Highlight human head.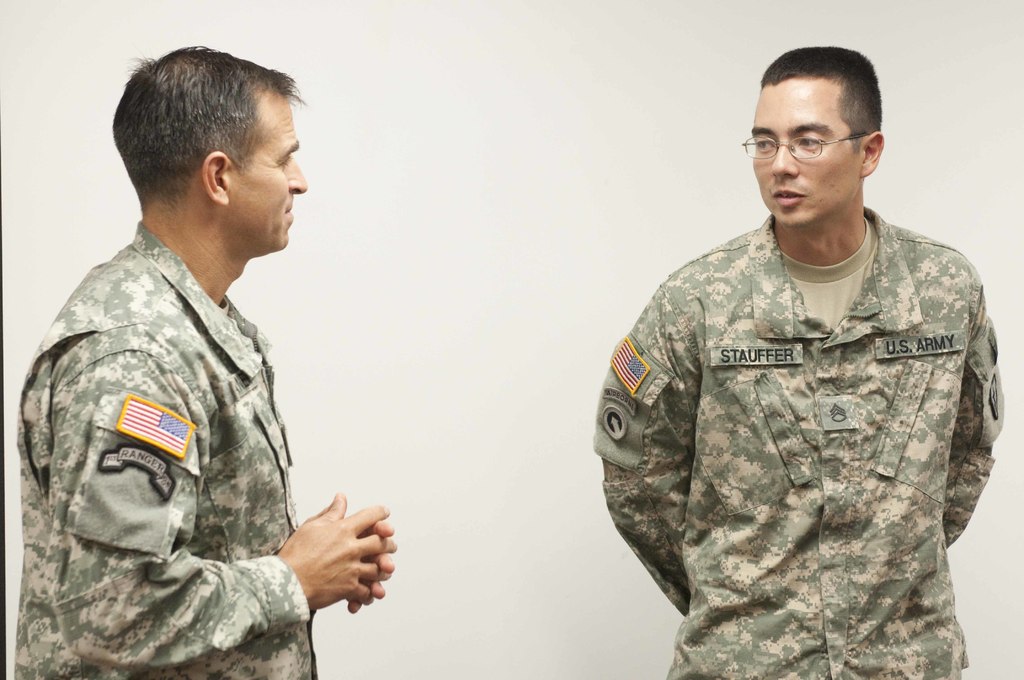
Highlighted region: pyautogui.locateOnScreen(114, 45, 307, 253).
